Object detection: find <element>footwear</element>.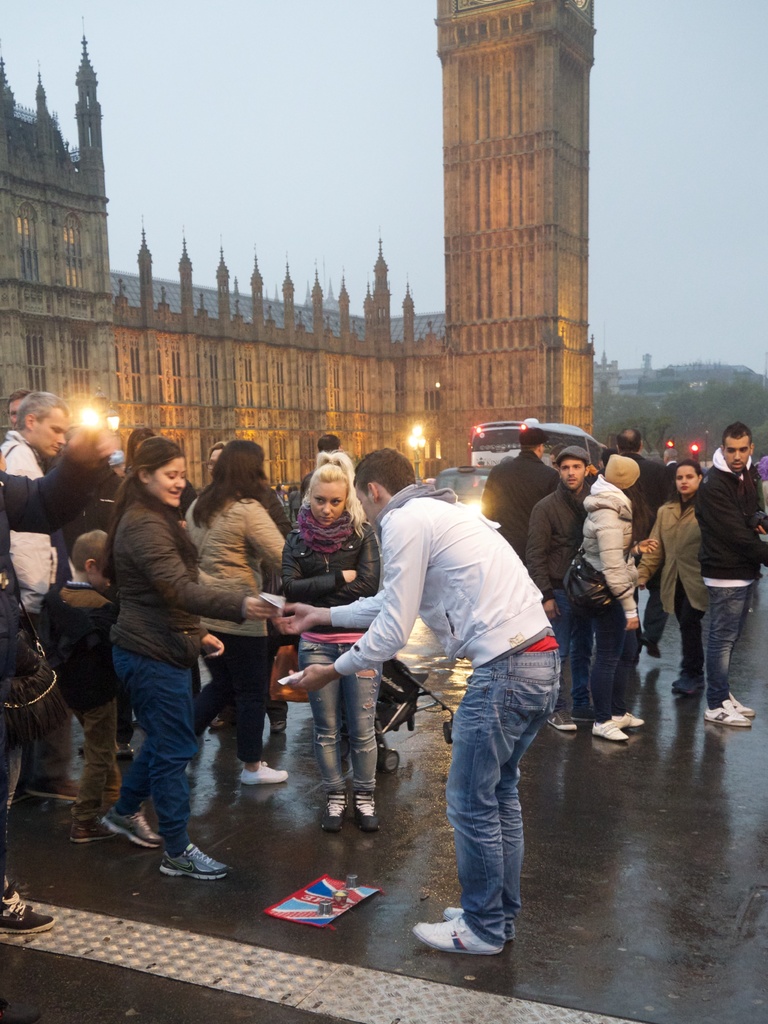
bbox(667, 678, 701, 699).
